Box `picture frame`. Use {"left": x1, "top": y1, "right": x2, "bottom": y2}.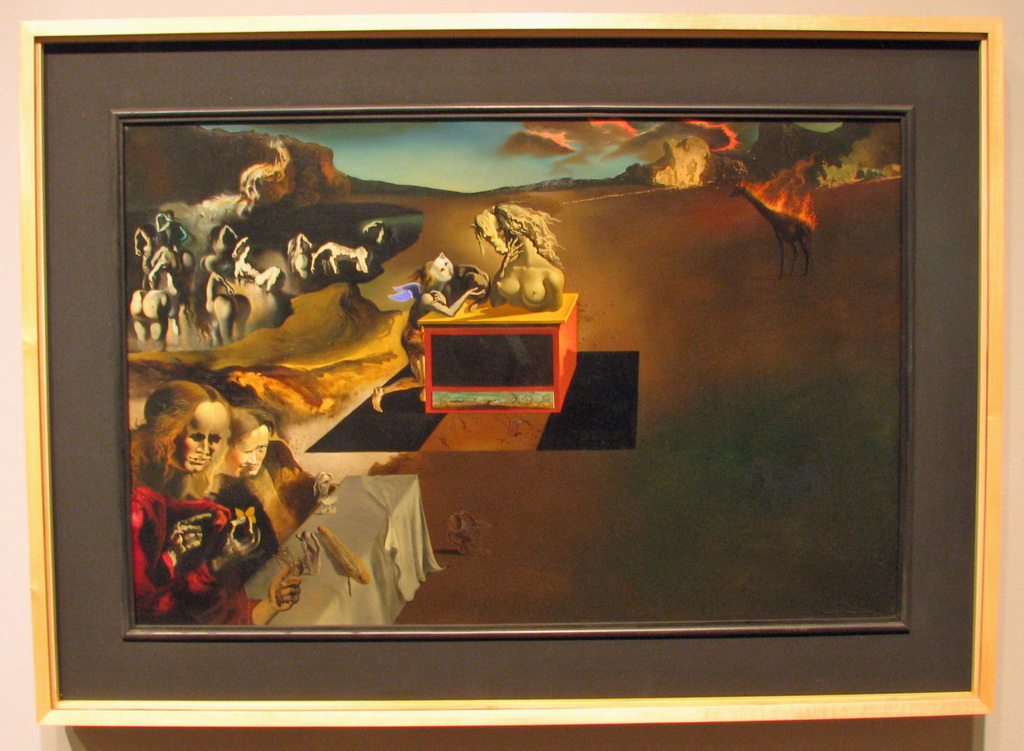
{"left": 21, "top": 15, "right": 1010, "bottom": 727}.
